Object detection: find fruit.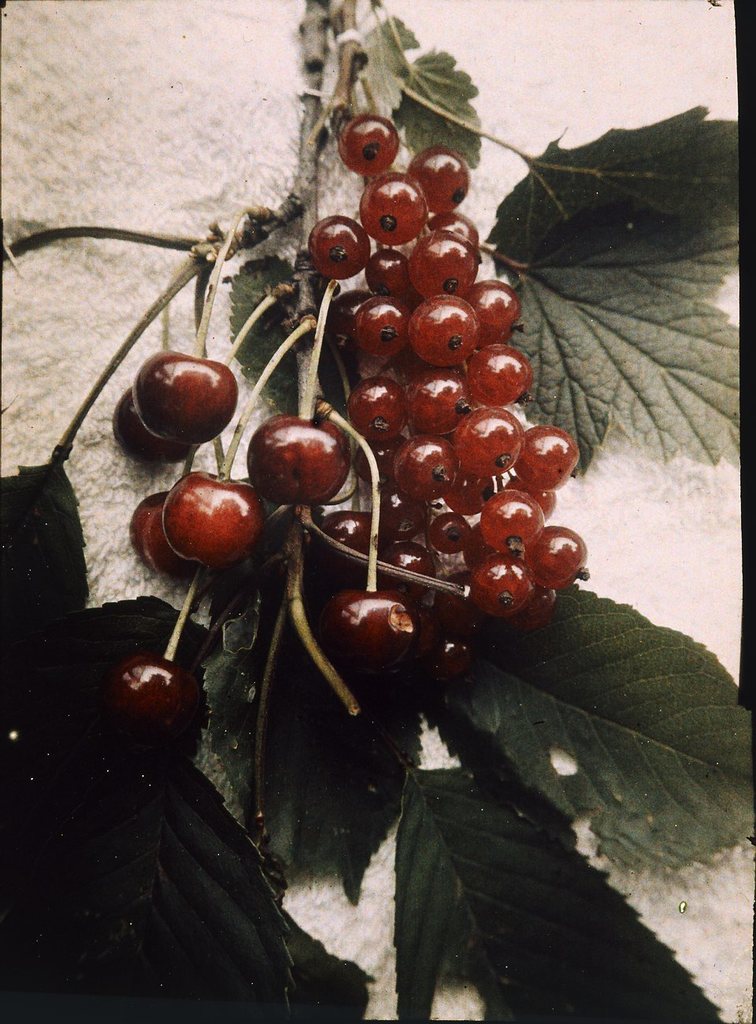
x1=240 y1=406 x2=347 y2=499.
